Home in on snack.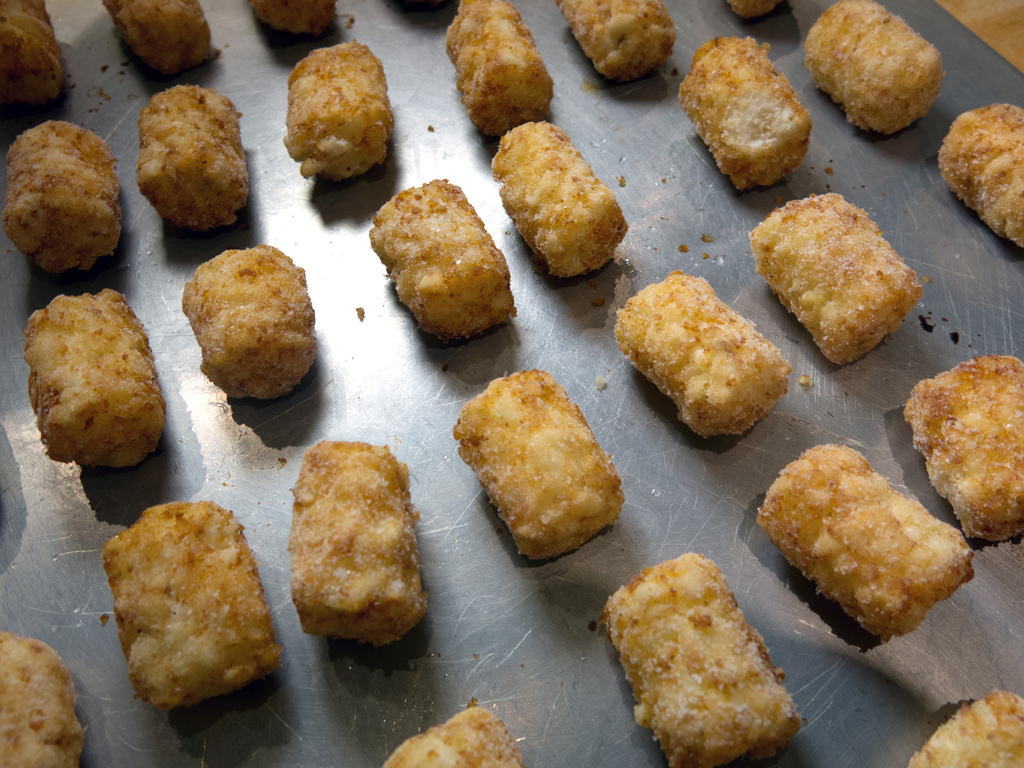
Homed in at <box>0,634,86,767</box>.
